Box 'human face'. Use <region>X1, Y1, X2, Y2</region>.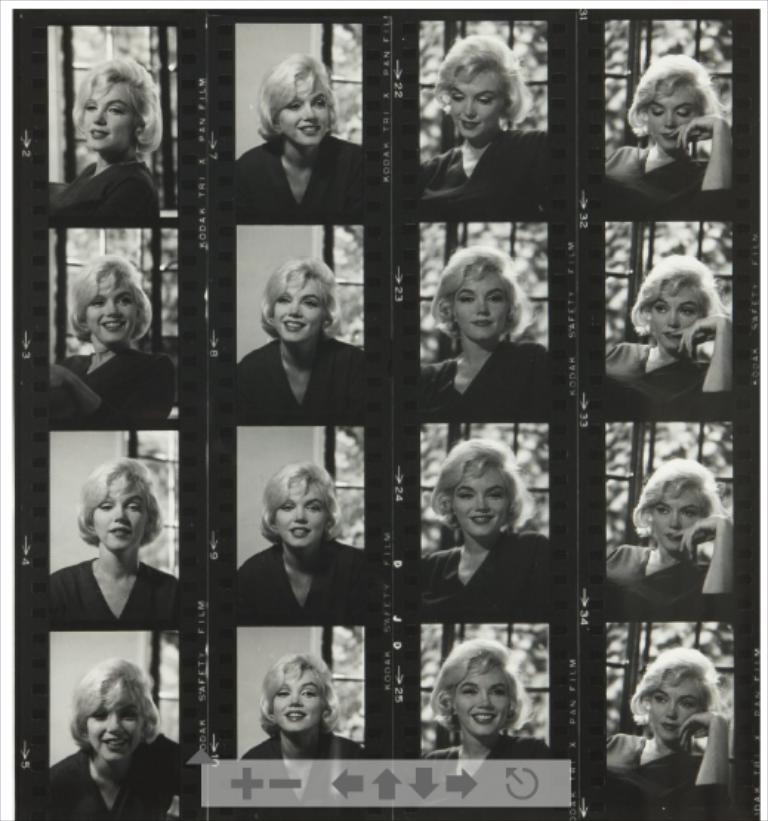
<region>654, 481, 709, 544</region>.
